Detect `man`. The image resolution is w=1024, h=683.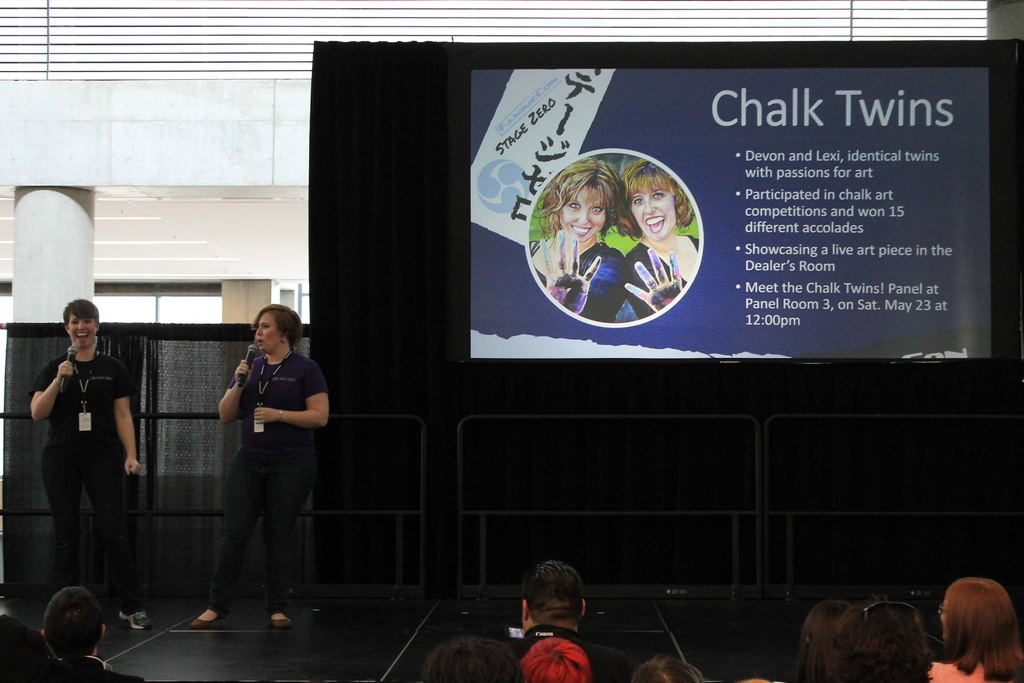
504:564:624:682.
